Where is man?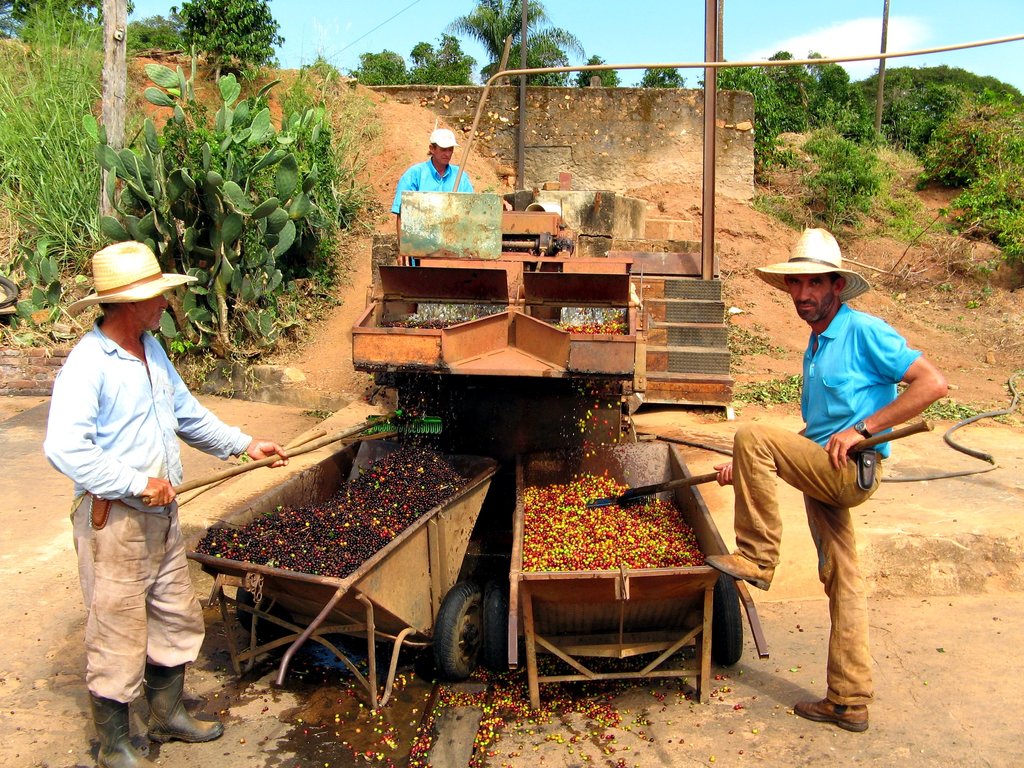
detection(700, 250, 932, 702).
